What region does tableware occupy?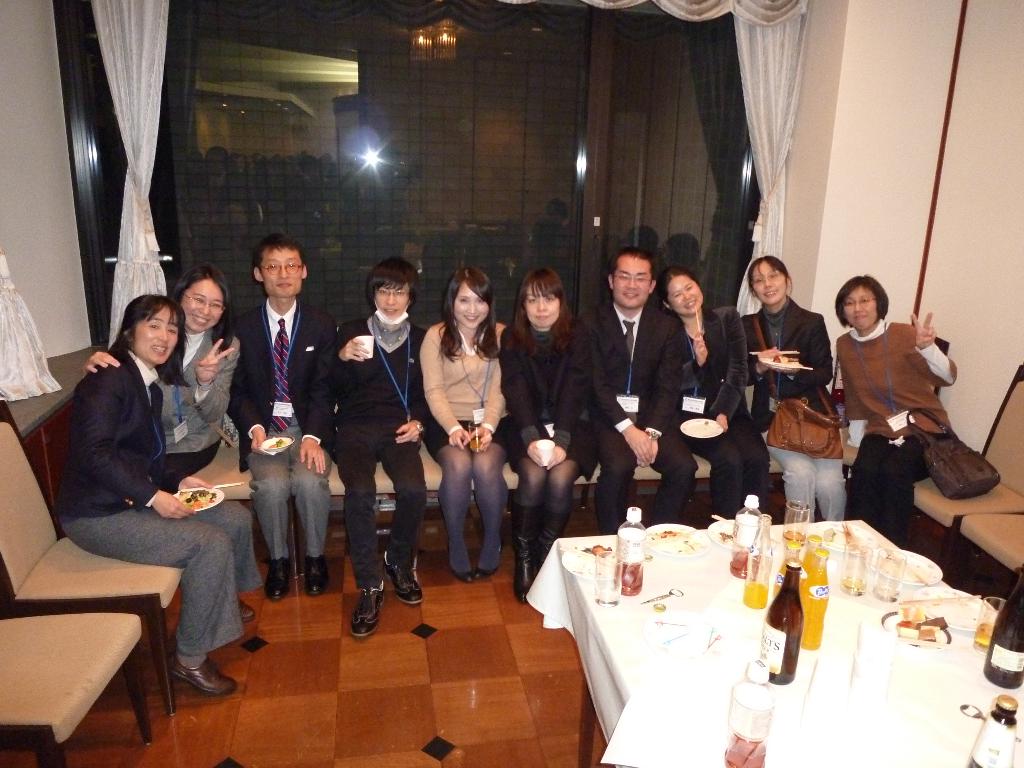
bbox(806, 521, 880, 551).
